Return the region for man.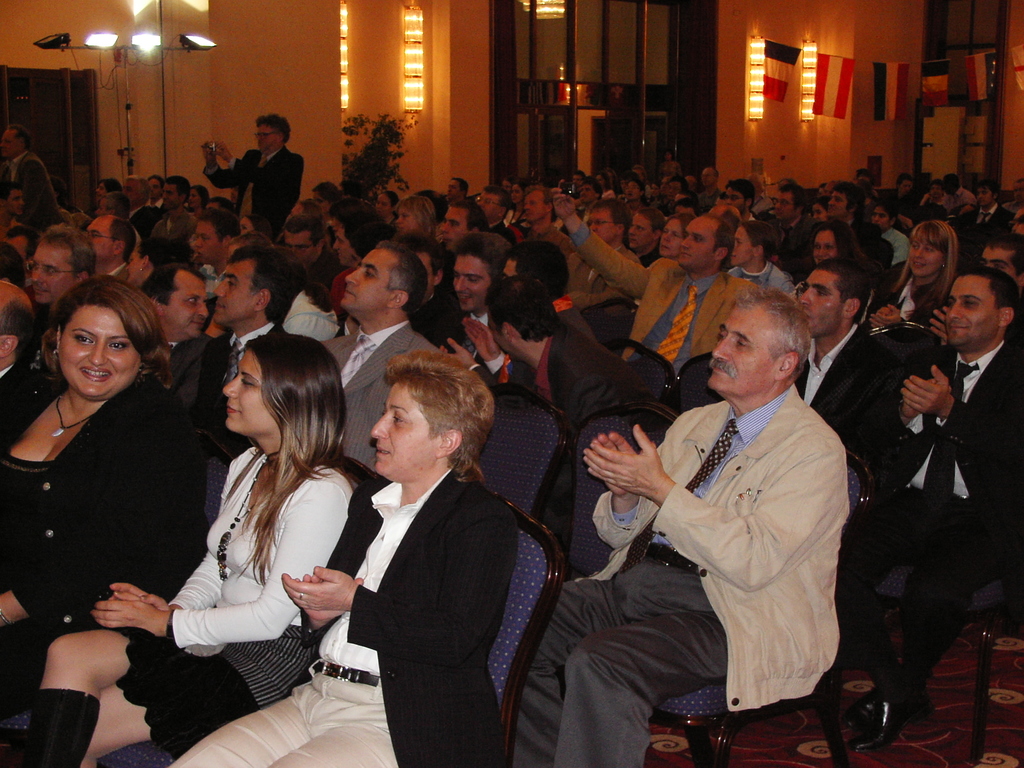
x1=184, y1=216, x2=239, y2=265.
